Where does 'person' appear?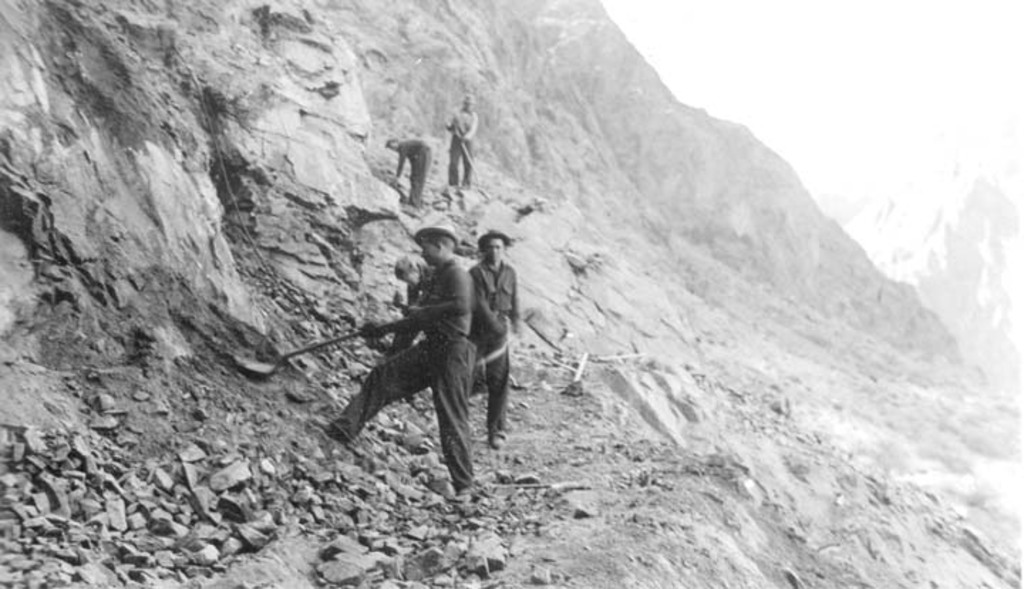
Appears at 466 232 519 430.
